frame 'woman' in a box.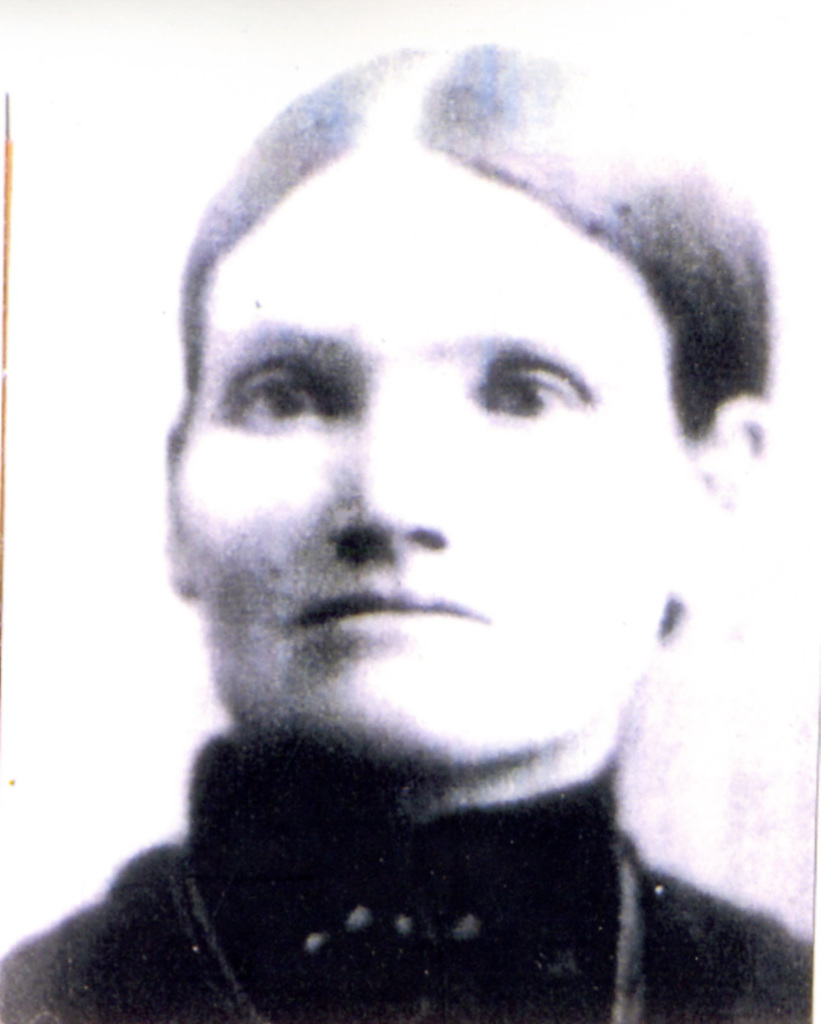
region(0, 28, 820, 1023).
